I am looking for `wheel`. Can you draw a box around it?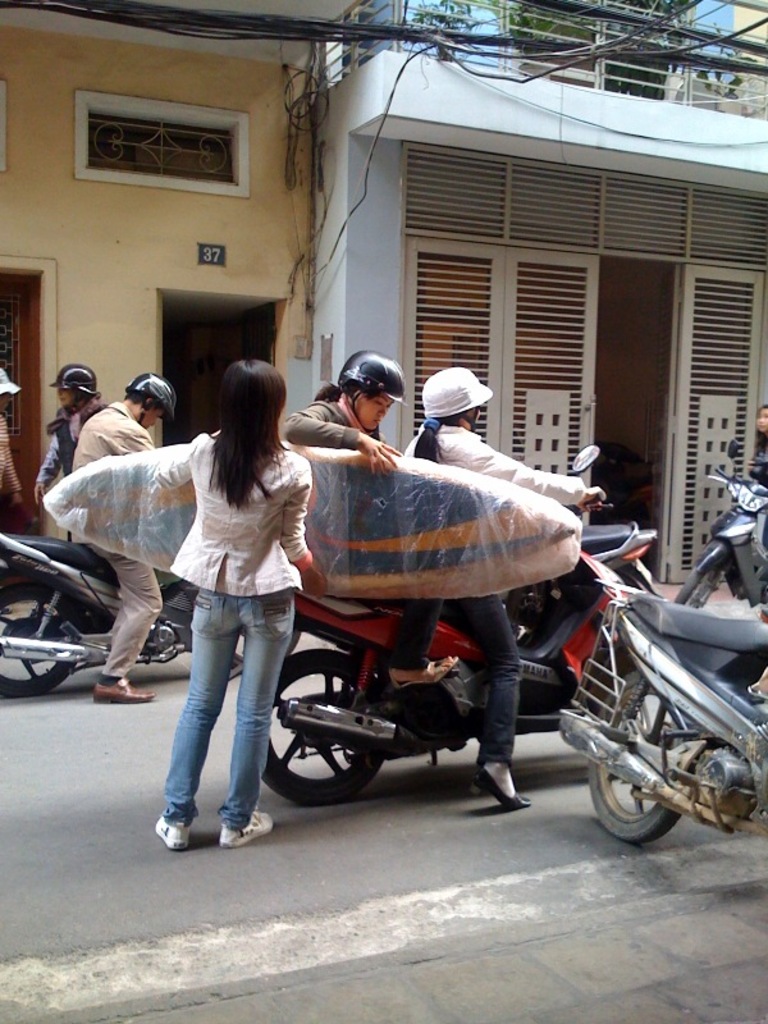
Sure, the bounding box is (0,585,76,699).
